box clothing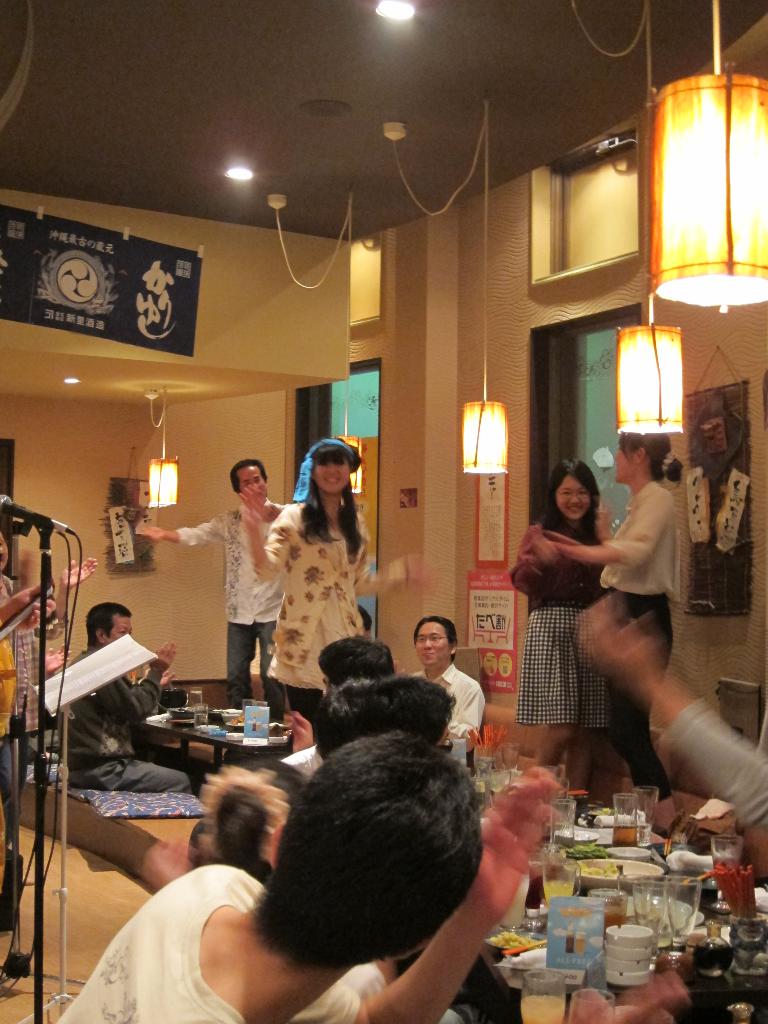
crop(260, 475, 382, 673)
